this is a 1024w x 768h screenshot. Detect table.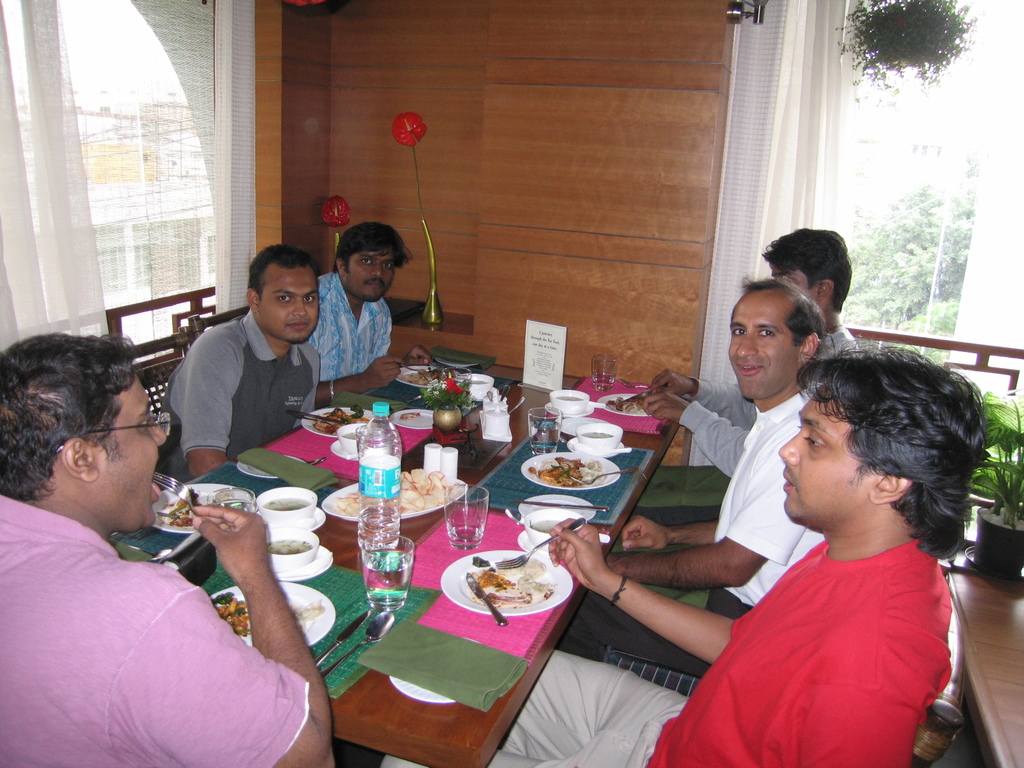
crop(245, 422, 628, 765).
